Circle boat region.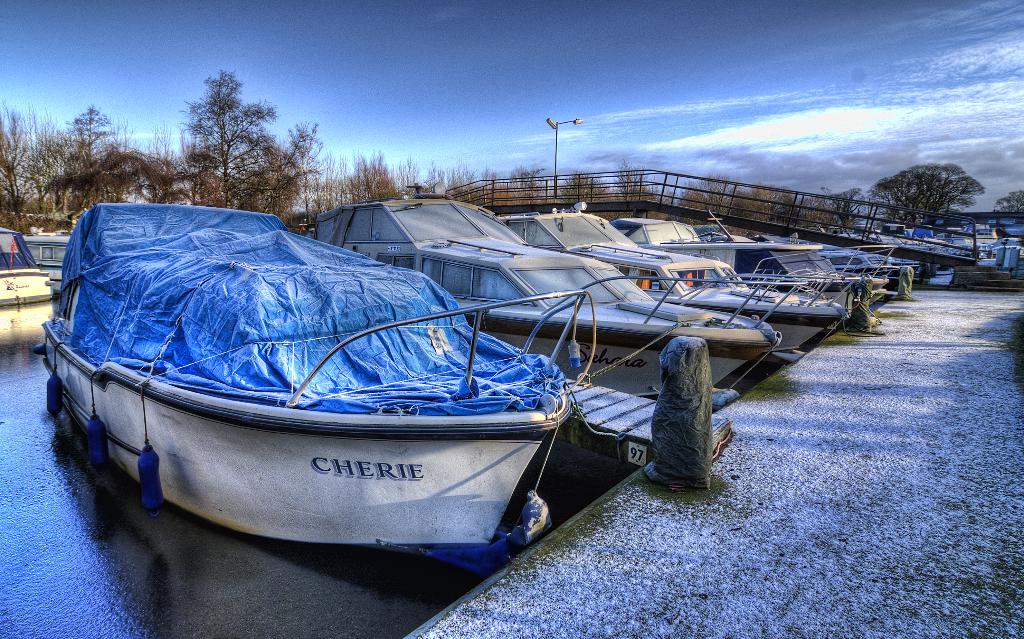
Region: detection(0, 225, 56, 307).
